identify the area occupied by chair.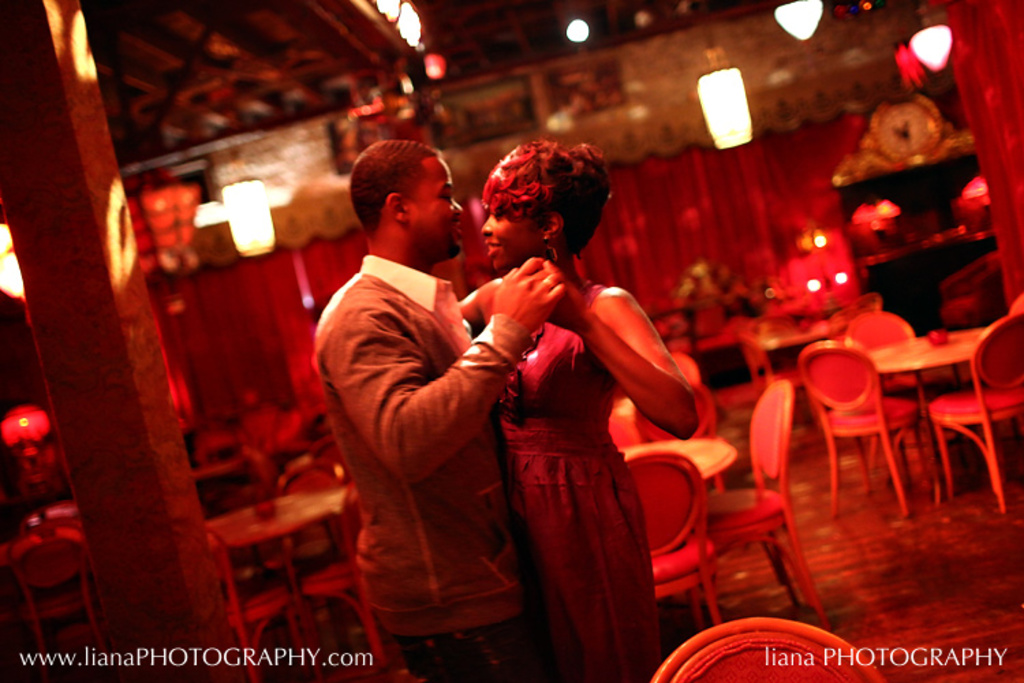
Area: x1=3, y1=538, x2=116, y2=657.
